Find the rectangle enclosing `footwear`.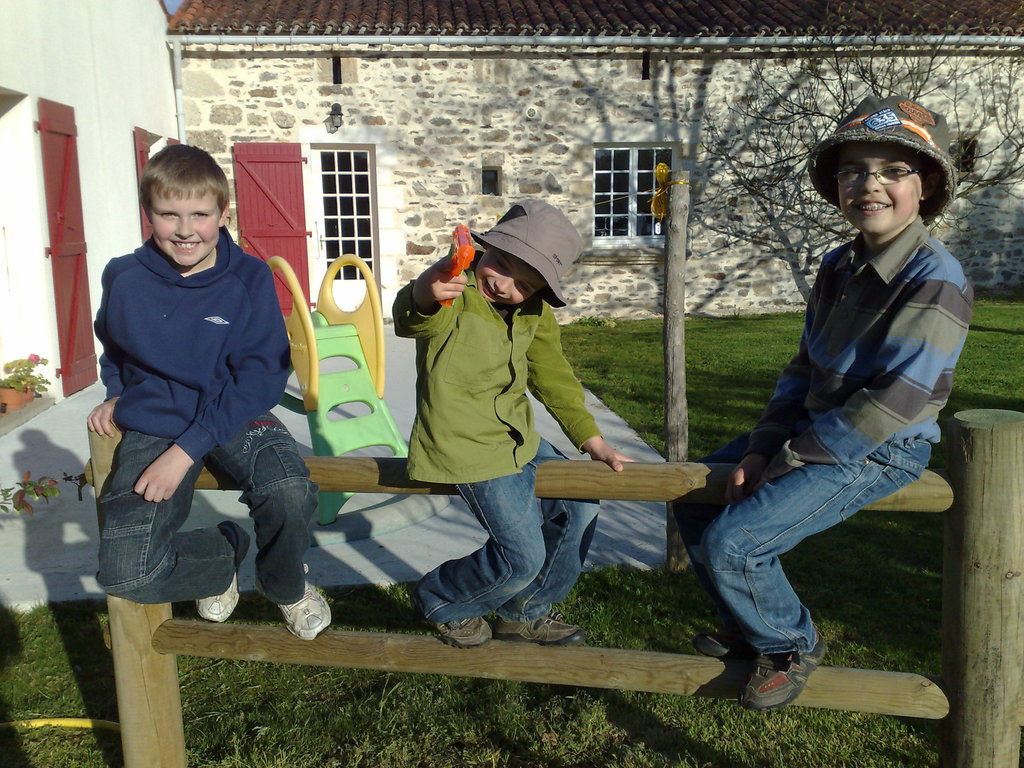
bbox(692, 627, 746, 655).
